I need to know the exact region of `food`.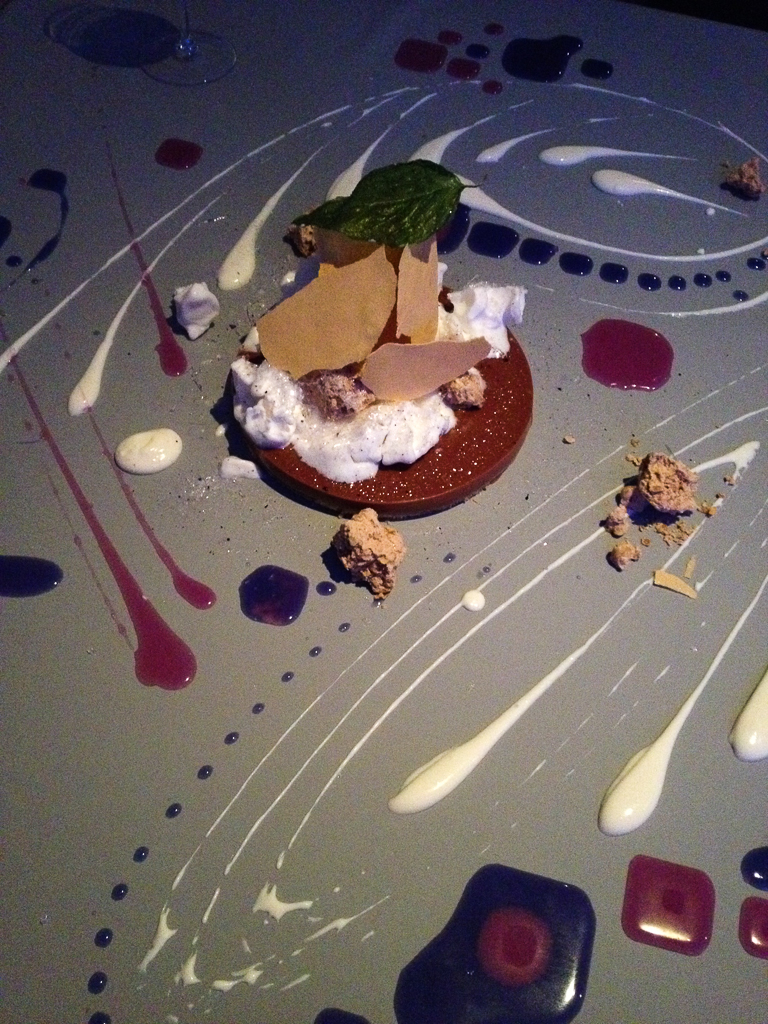
Region: x1=600, y1=610, x2=767, y2=837.
